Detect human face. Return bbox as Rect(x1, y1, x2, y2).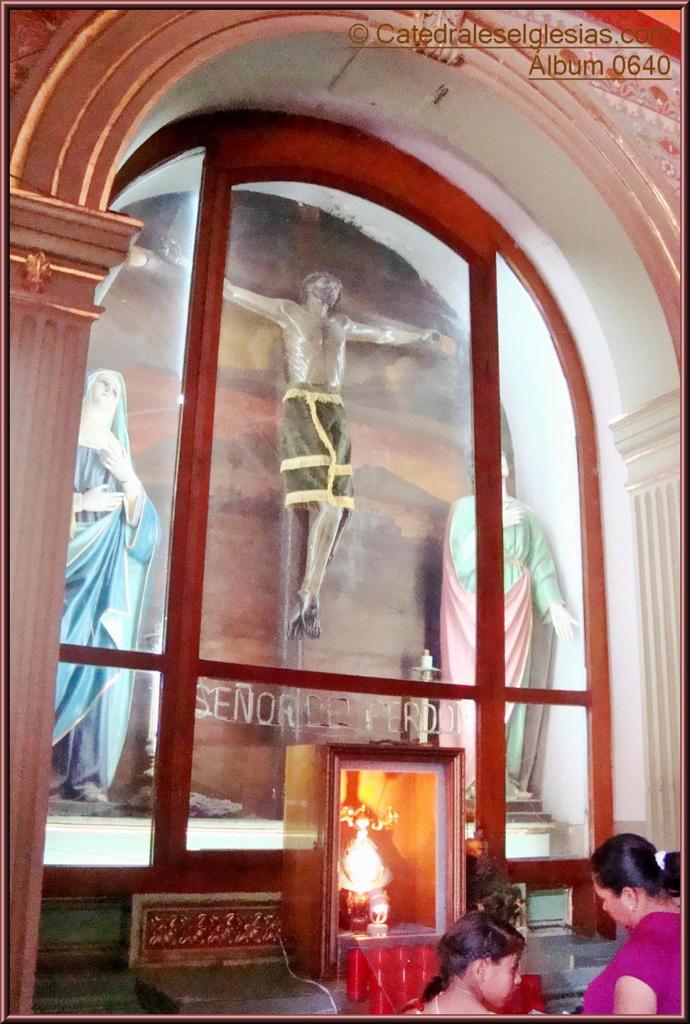
Rect(81, 373, 119, 404).
